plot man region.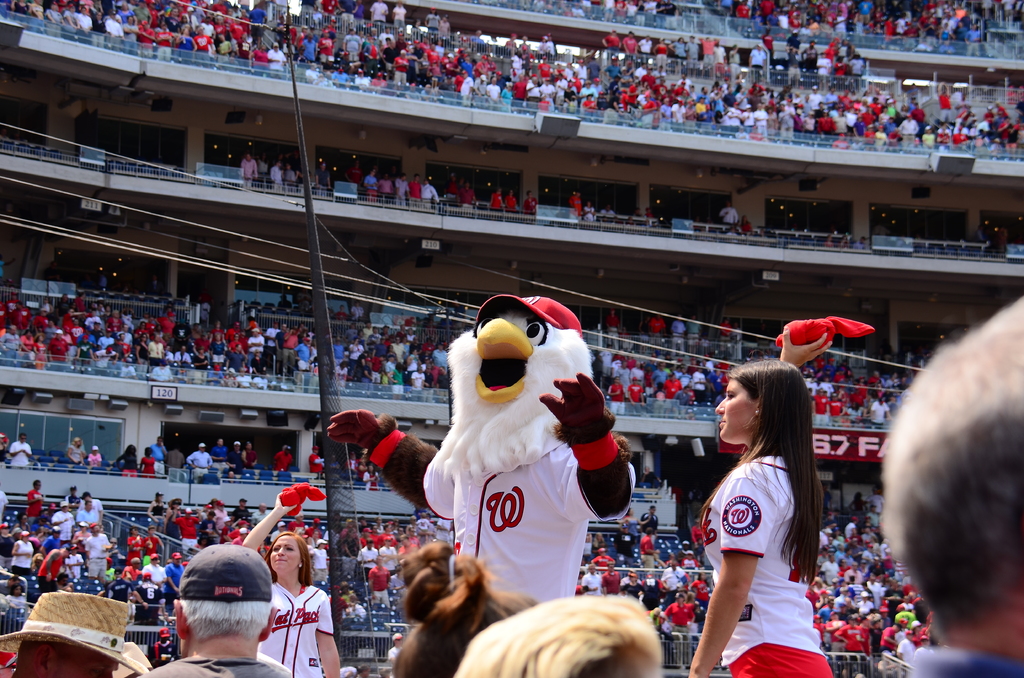
Plotted at detection(271, 322, 288, 369).
